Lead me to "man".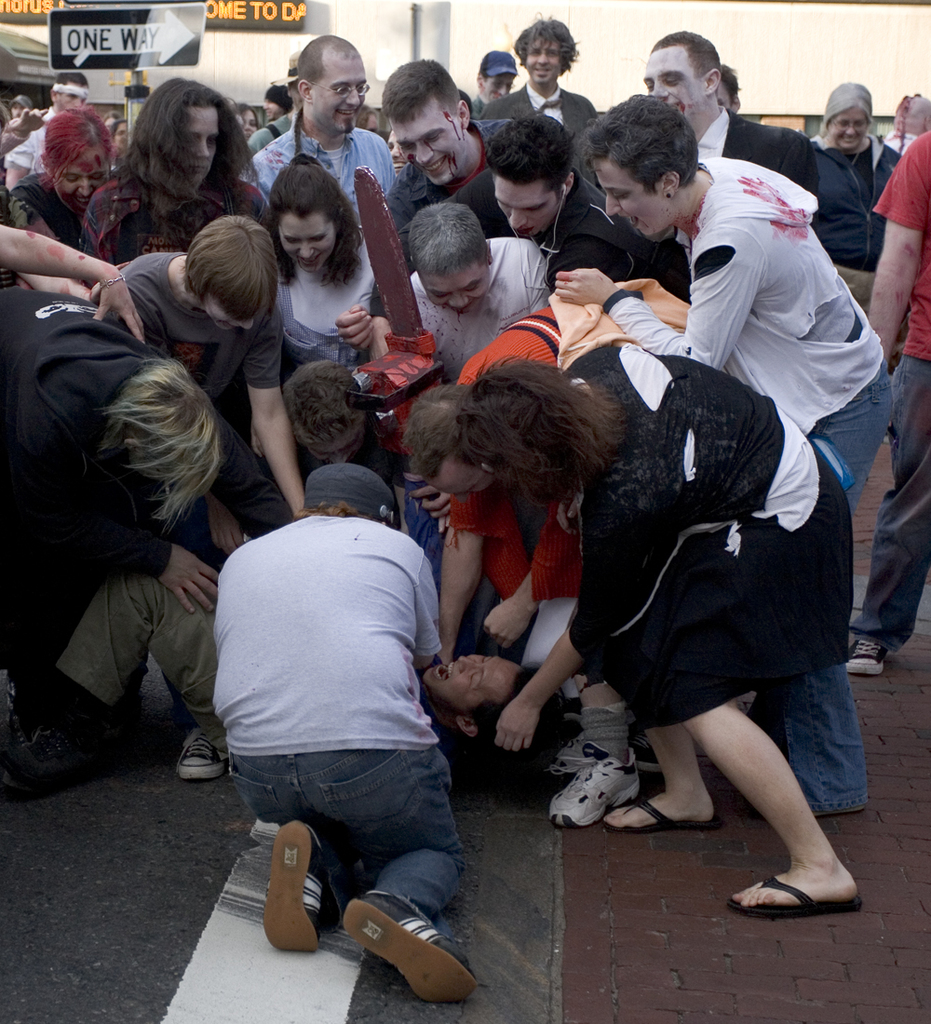
Lead to (left=173, top=352, right=398, bottom=786).
